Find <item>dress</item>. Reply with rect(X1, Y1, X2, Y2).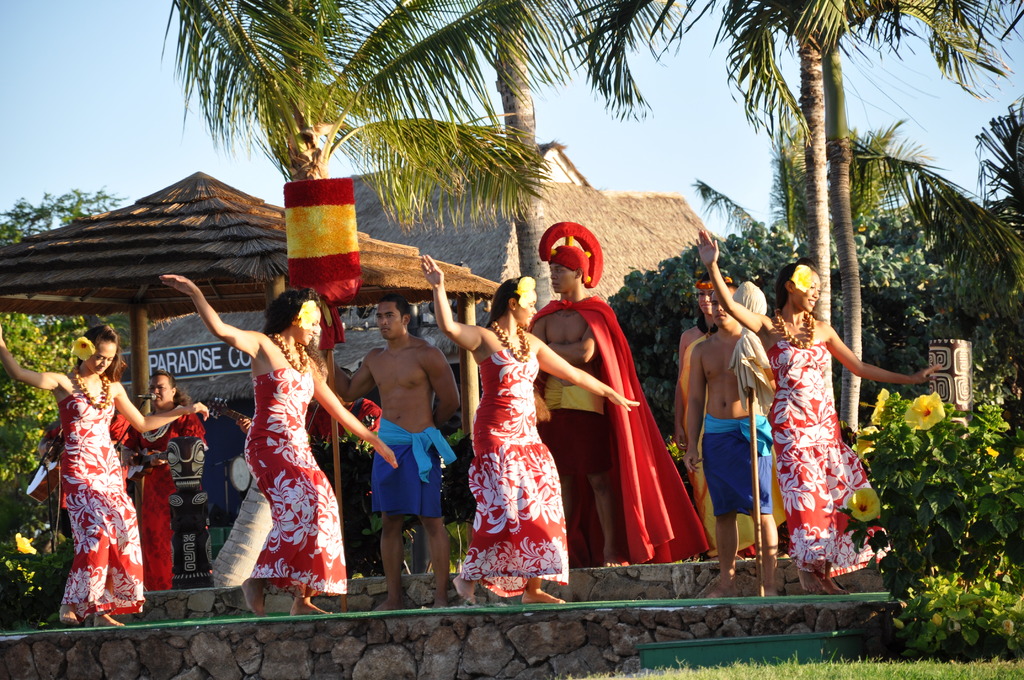
rect(56, 391, 141, 615).
